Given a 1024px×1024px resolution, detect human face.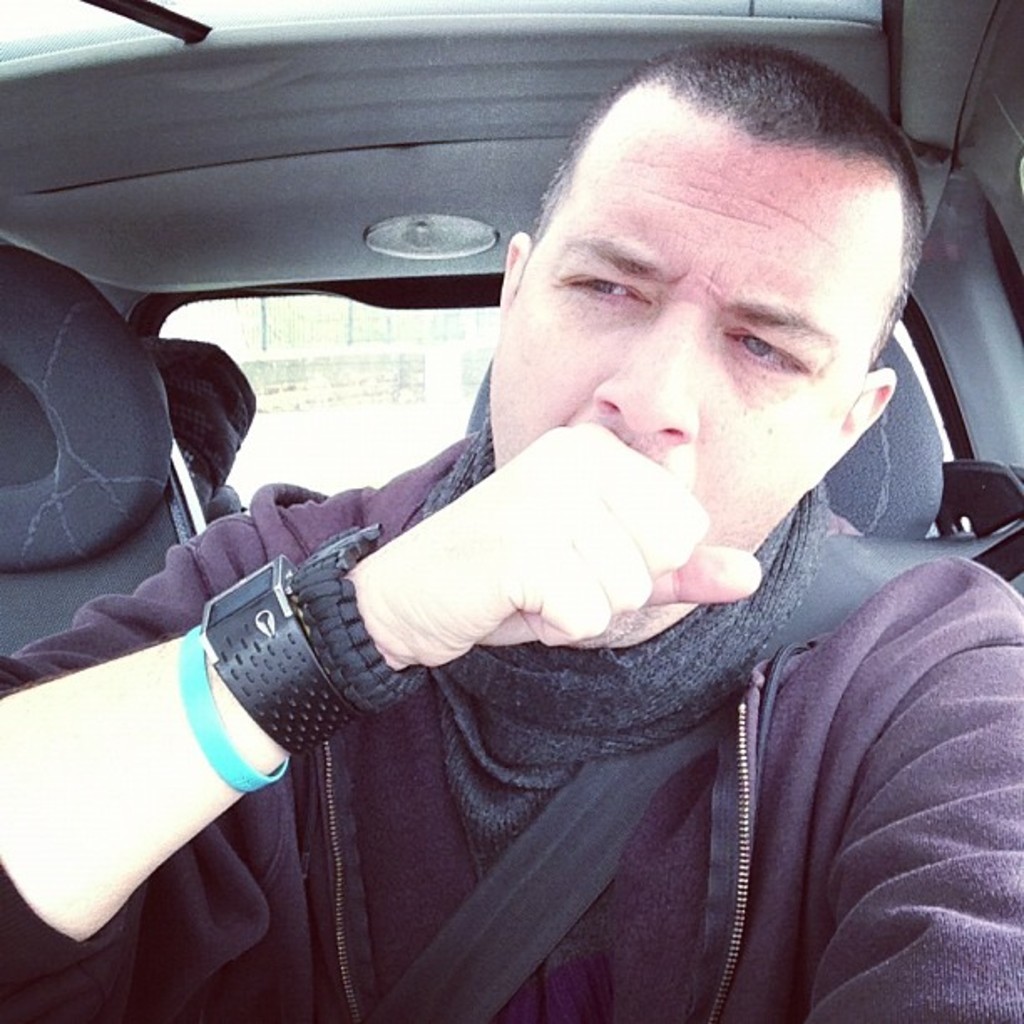
{"x1": 485, "y1": 79, "x2": 900, "y2": 649}.
